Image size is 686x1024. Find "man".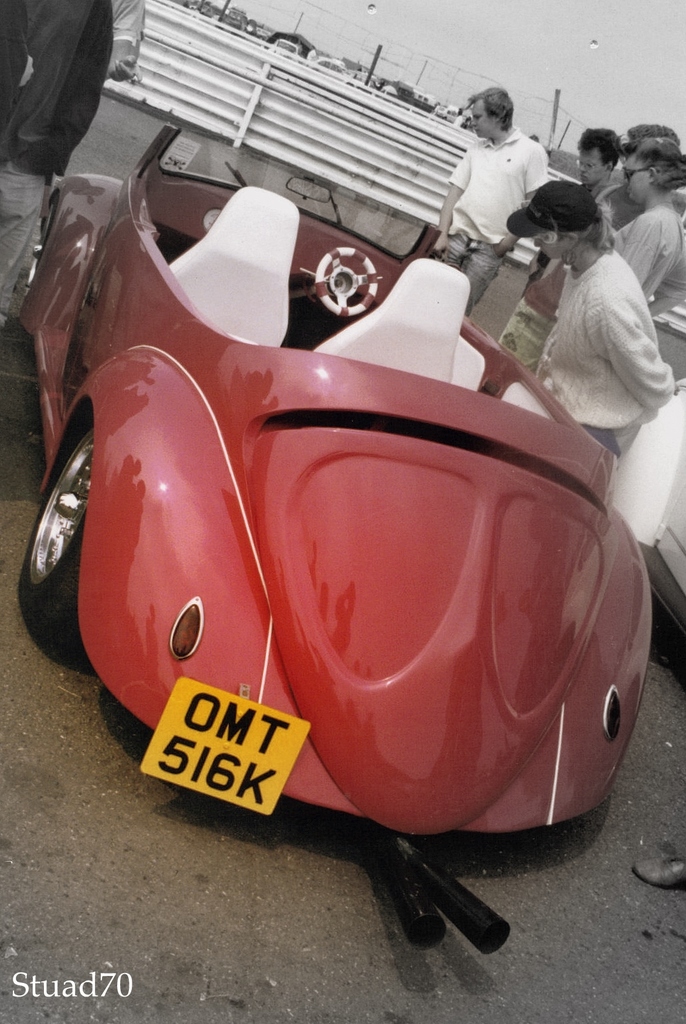
<box>489,127,626,373</box>.
